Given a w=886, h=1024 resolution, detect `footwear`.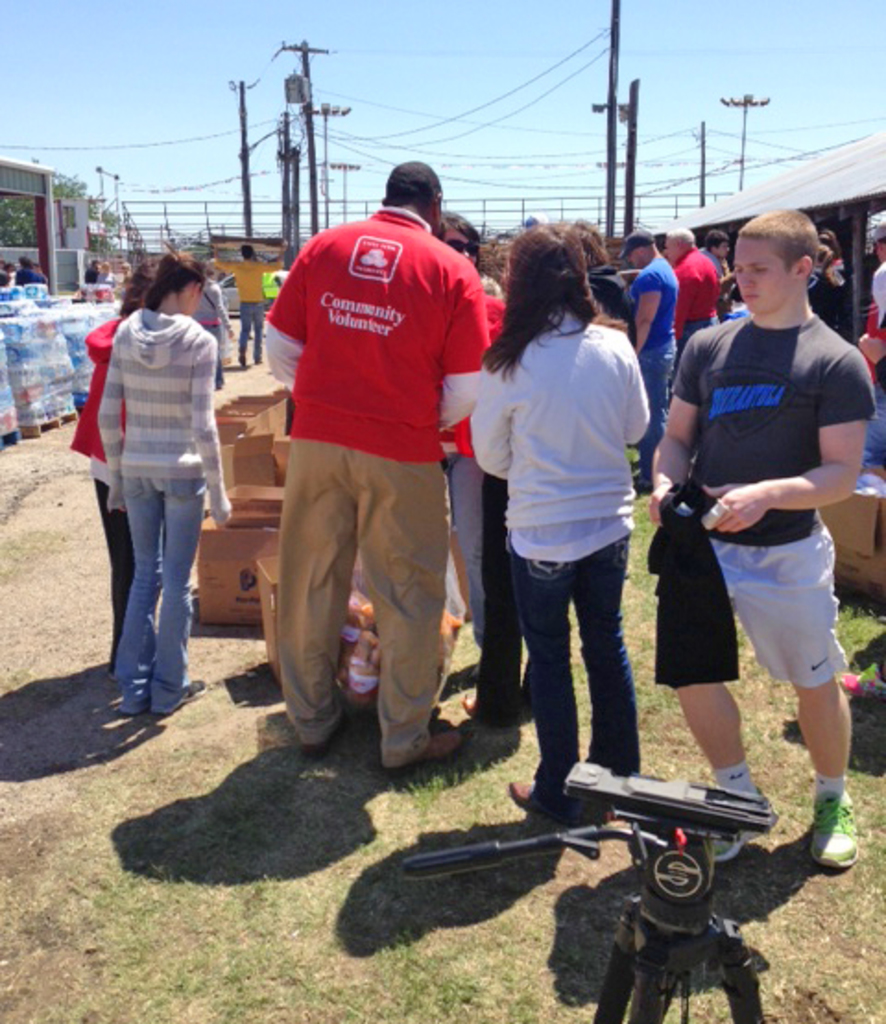
select_region(410, 729, 461, 753).
